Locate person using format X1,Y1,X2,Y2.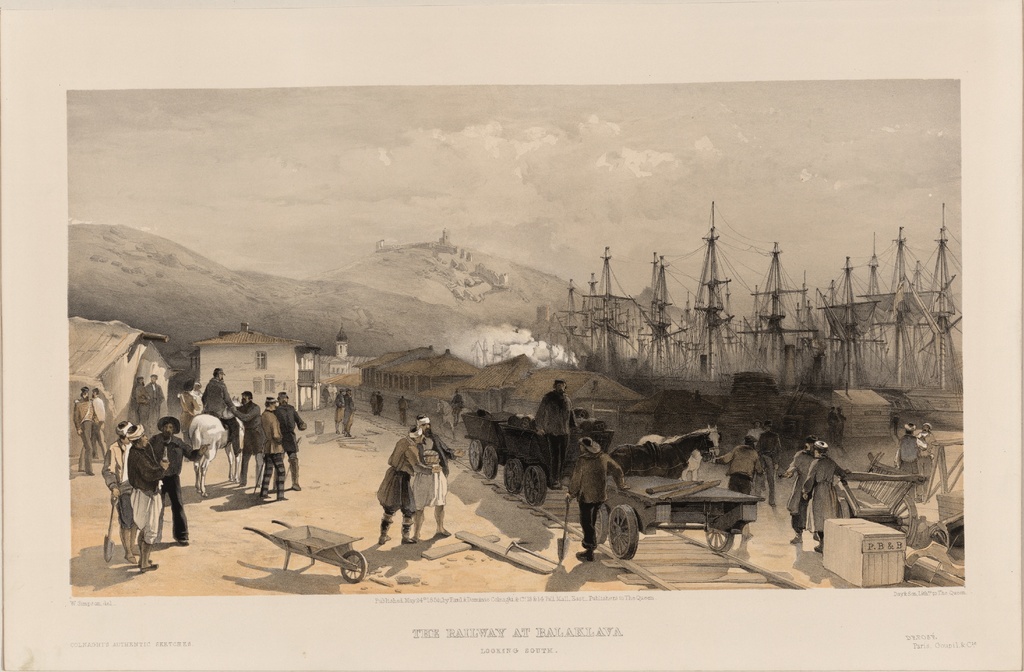
897,419,924,477.
